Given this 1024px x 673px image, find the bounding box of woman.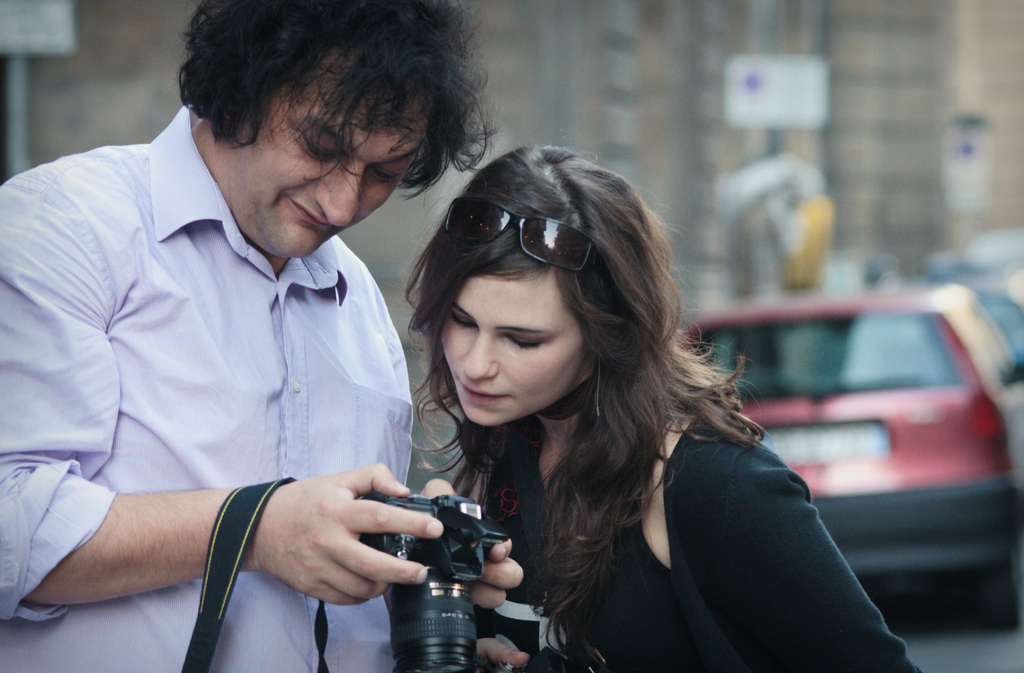
bbox=(357, 159, 865, 667).
